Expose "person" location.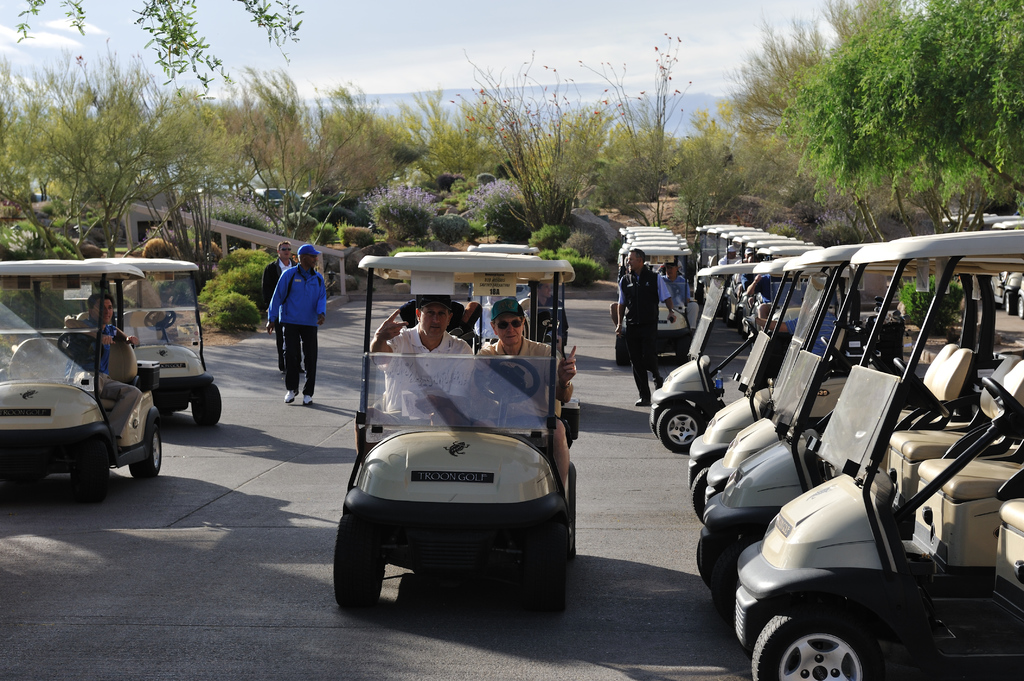
Exposed at (left=248, top=239, right=301, bottom=369).
